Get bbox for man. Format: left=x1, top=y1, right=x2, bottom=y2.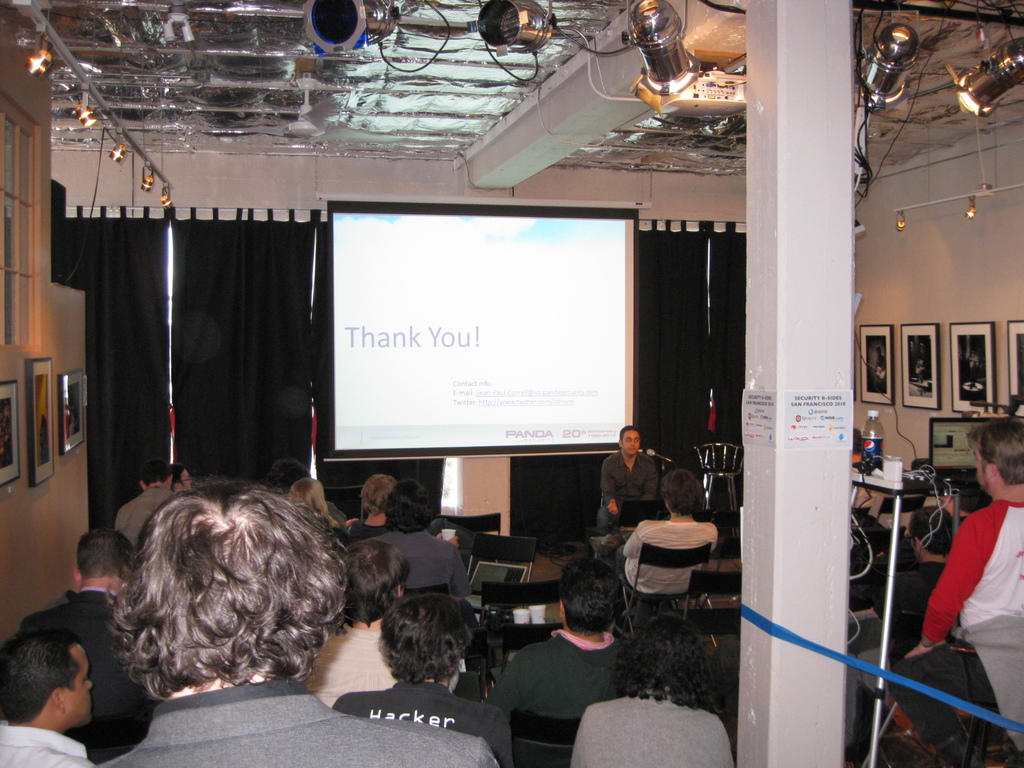
left=879, top=417, right=1022, bottom=767.
